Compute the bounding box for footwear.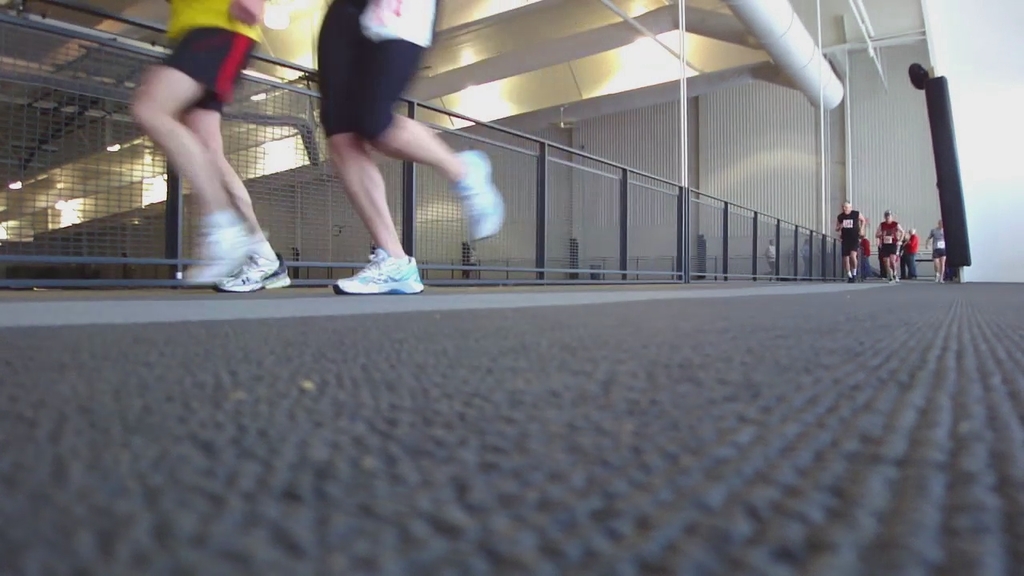
region(446, 148, 506, 245).
